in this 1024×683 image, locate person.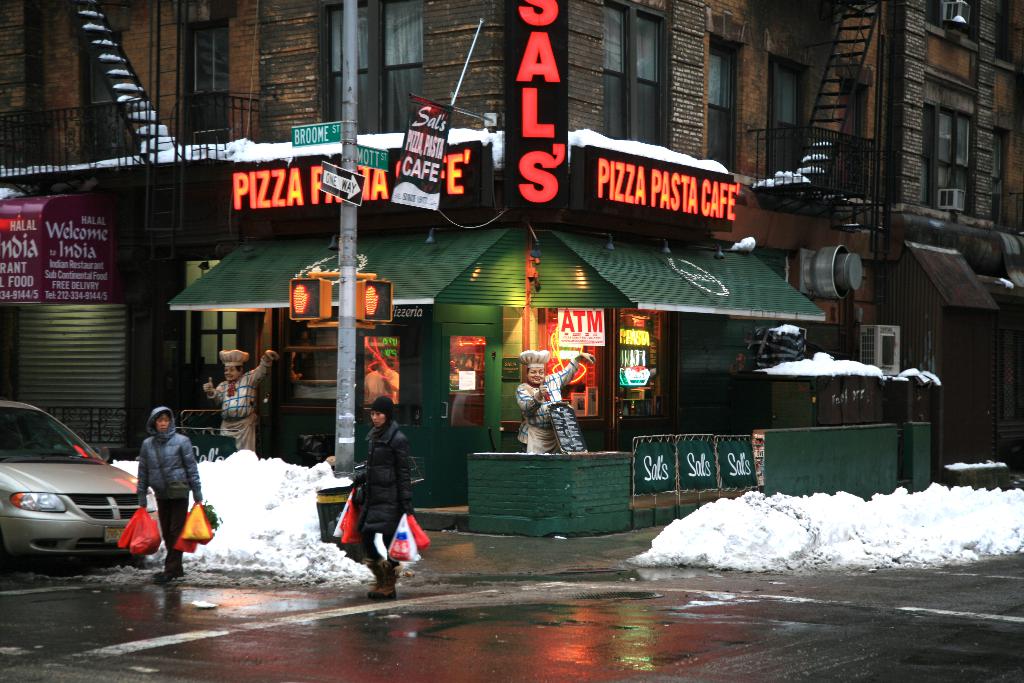
Bounding box: 351, 398, 416, 597.
